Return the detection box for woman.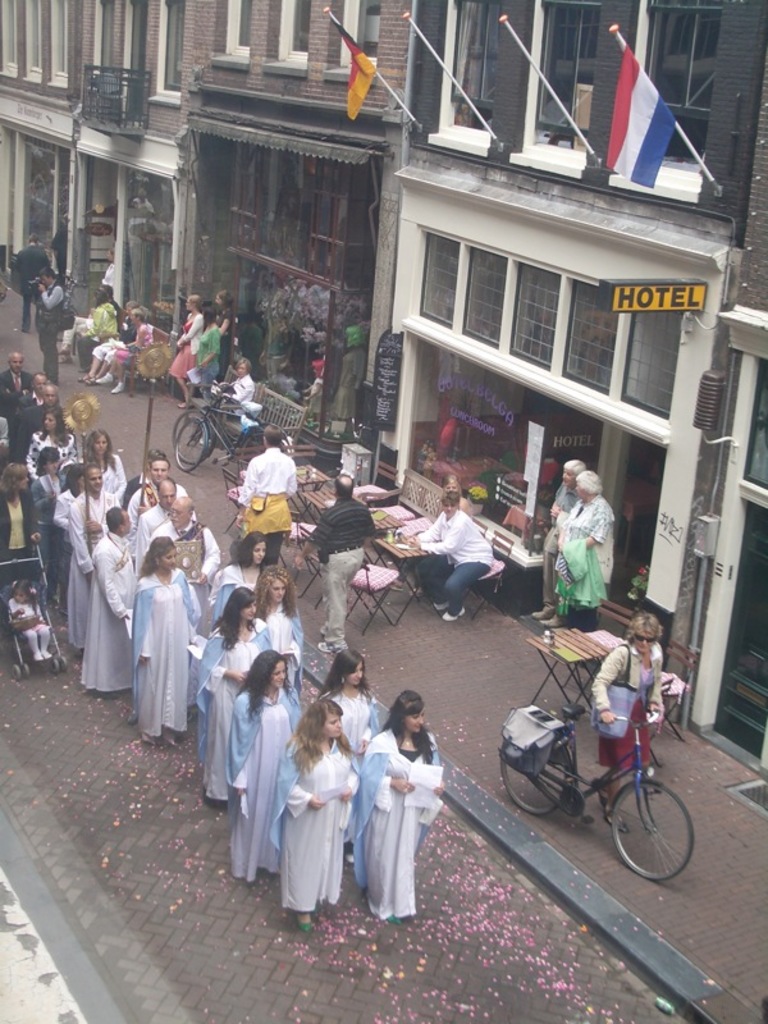
locate(164, 289, 209, 415).
